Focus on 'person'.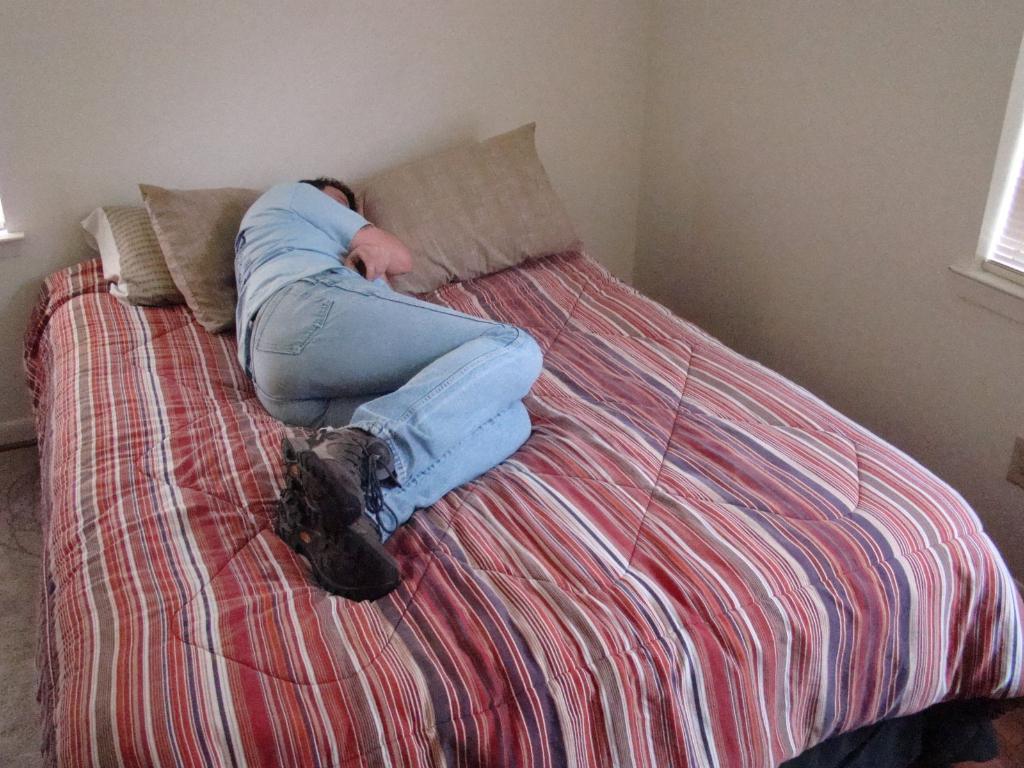
Focused at [232, 175, 546, 601].
